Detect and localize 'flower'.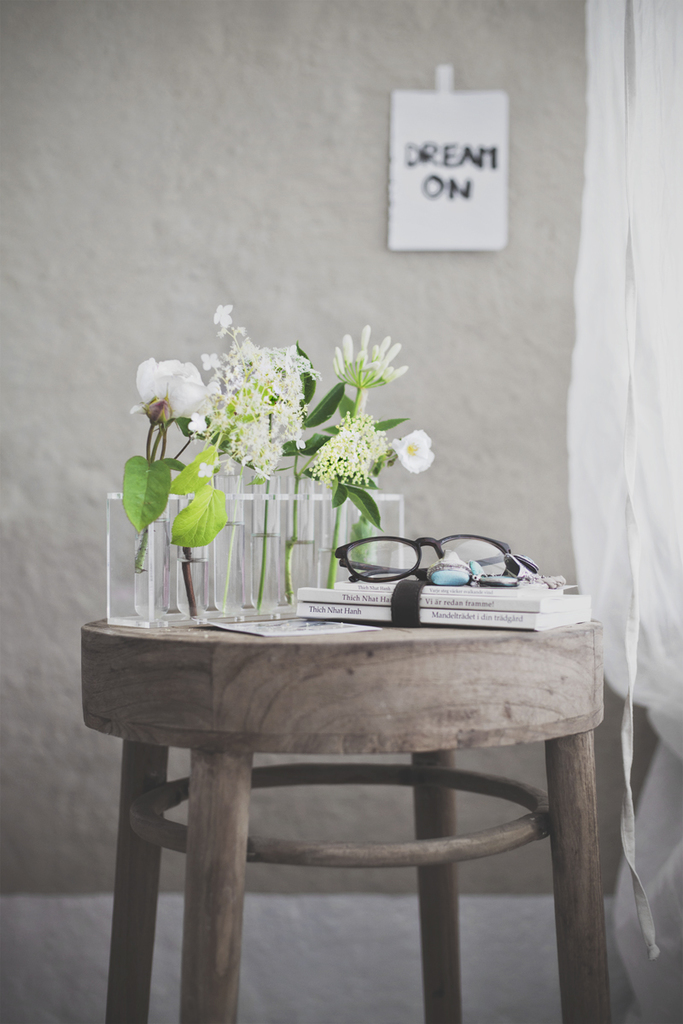
Localized at pyautogui.locateOnScreen(327, 323, 412, 388).
